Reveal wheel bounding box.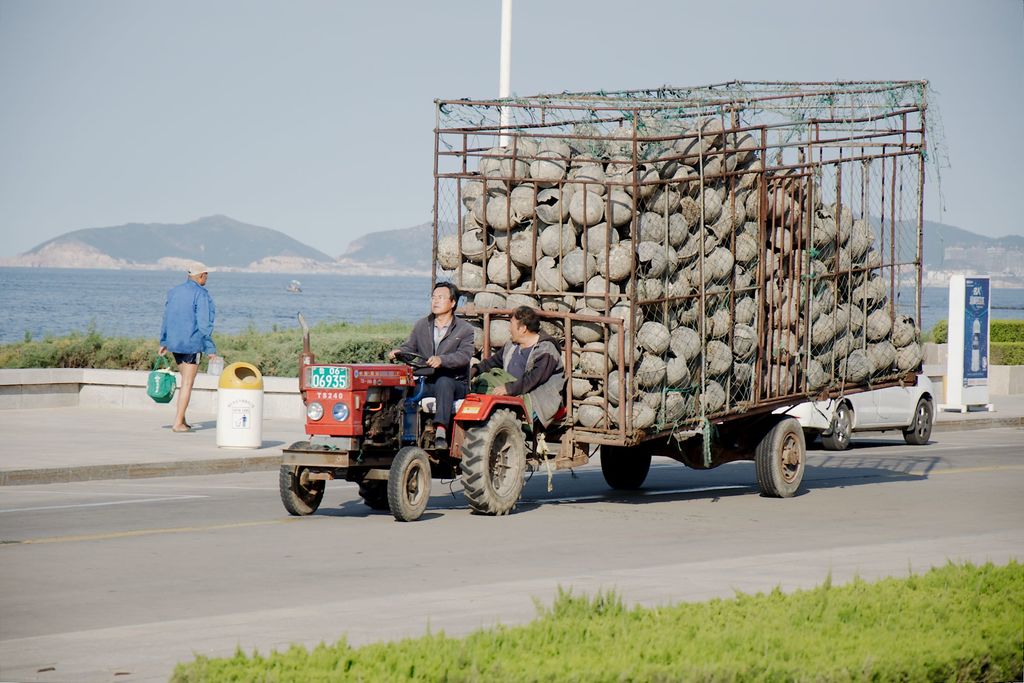
Revealed: [x1=278, y1=440, x2=325, y2=514].
